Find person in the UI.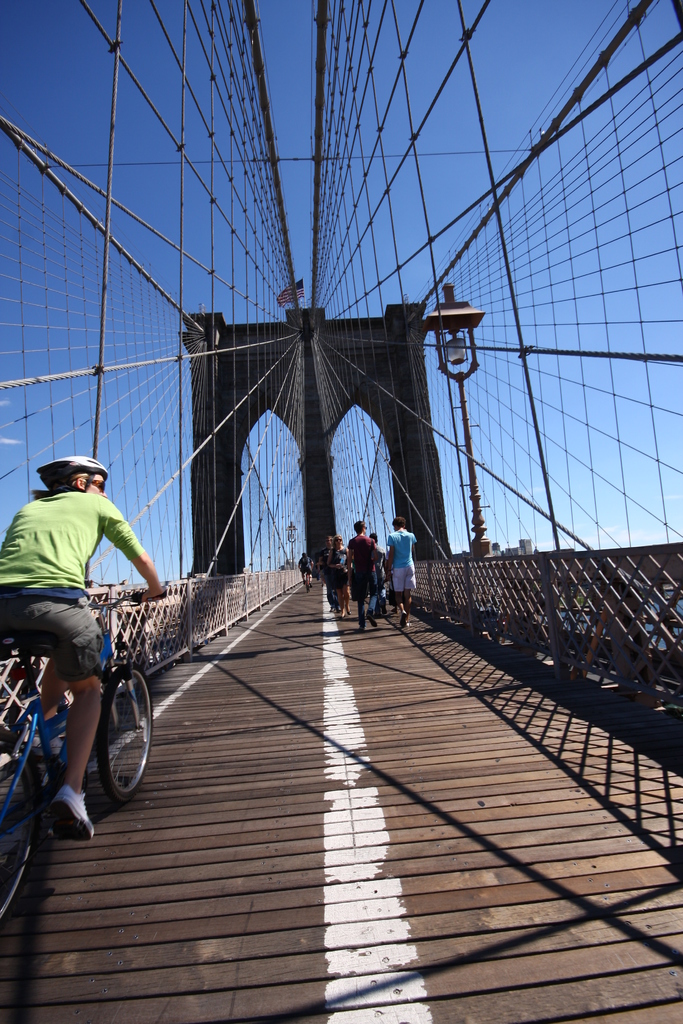
UI element at 0, 449, 170, 844.
